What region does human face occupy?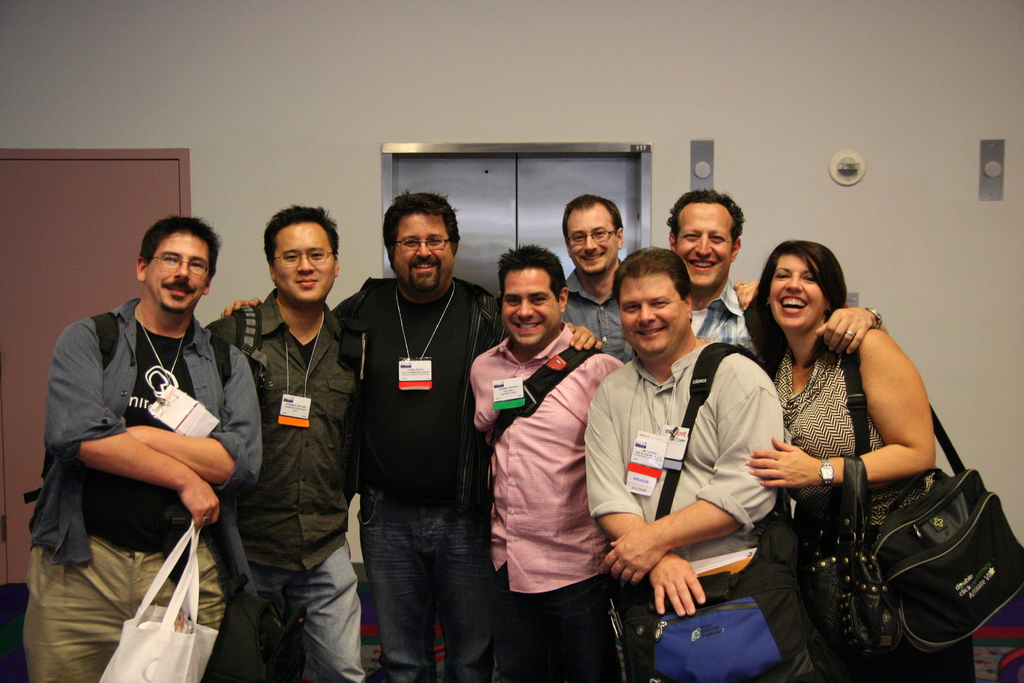
(620,272,692,355).
